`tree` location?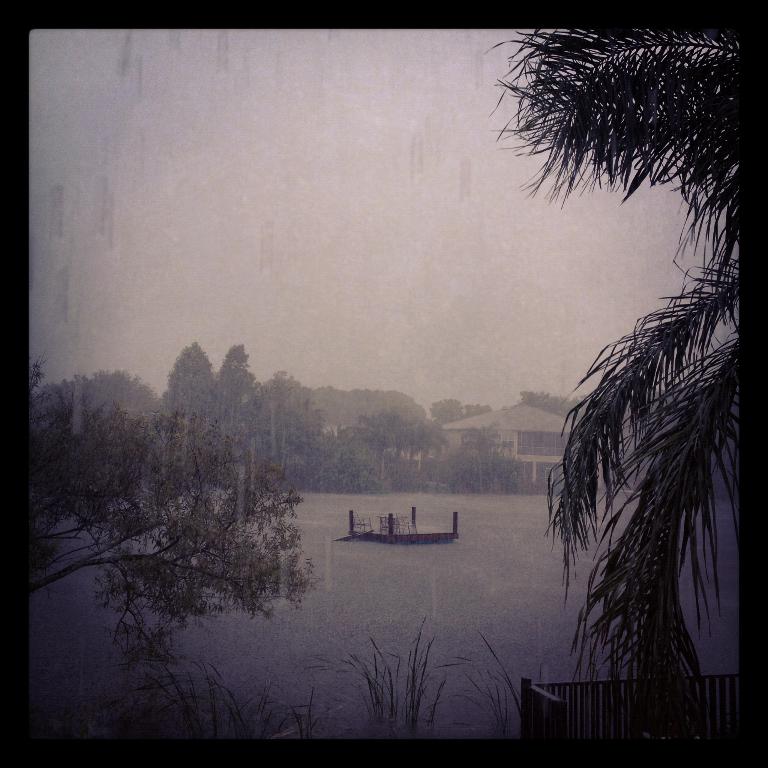
pyautogui.locateOnScreen(10, 371, 327, 746)
